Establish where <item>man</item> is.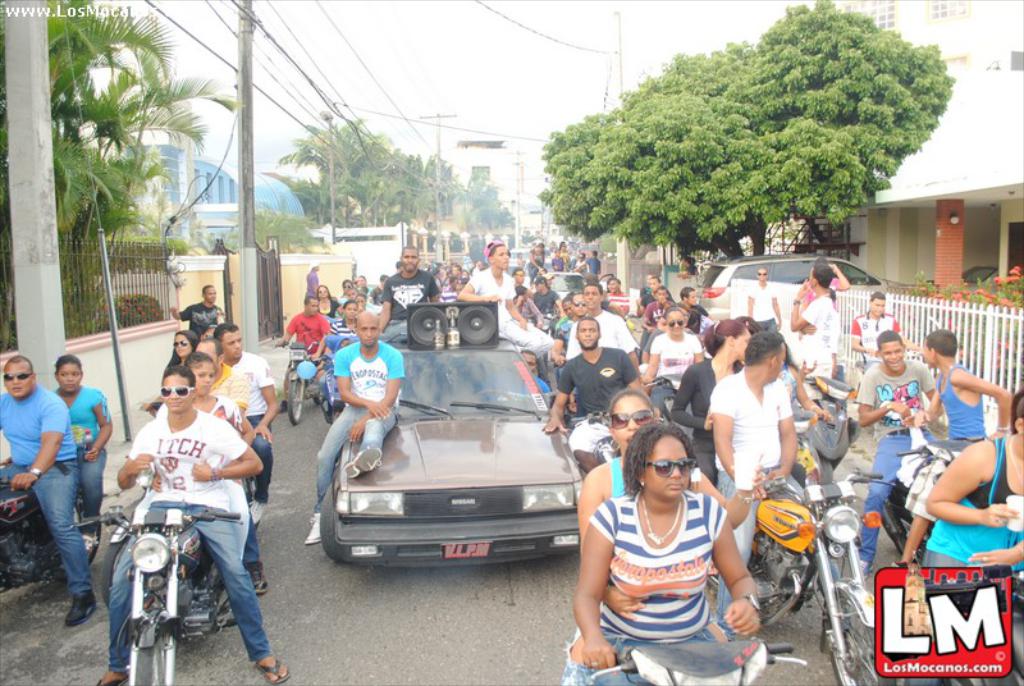
Established at {"x1": 851, "y1": 325, "x2": 946, "y2": 591}.
